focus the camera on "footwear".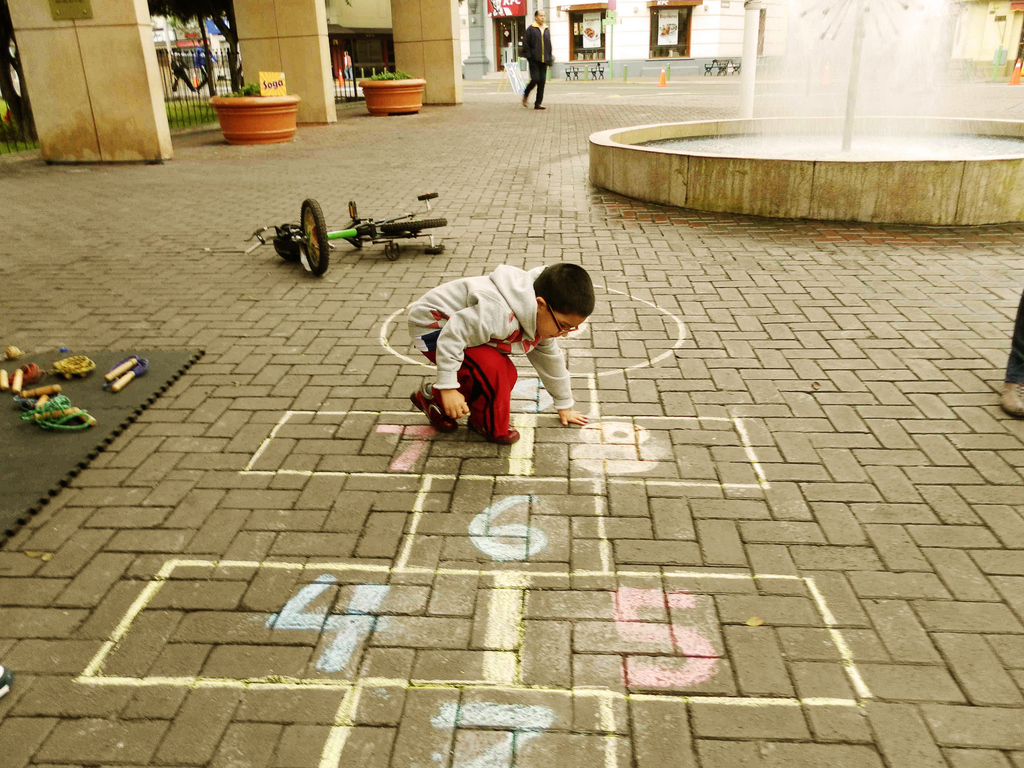
Focus region: [471, 421, 513, 448].
